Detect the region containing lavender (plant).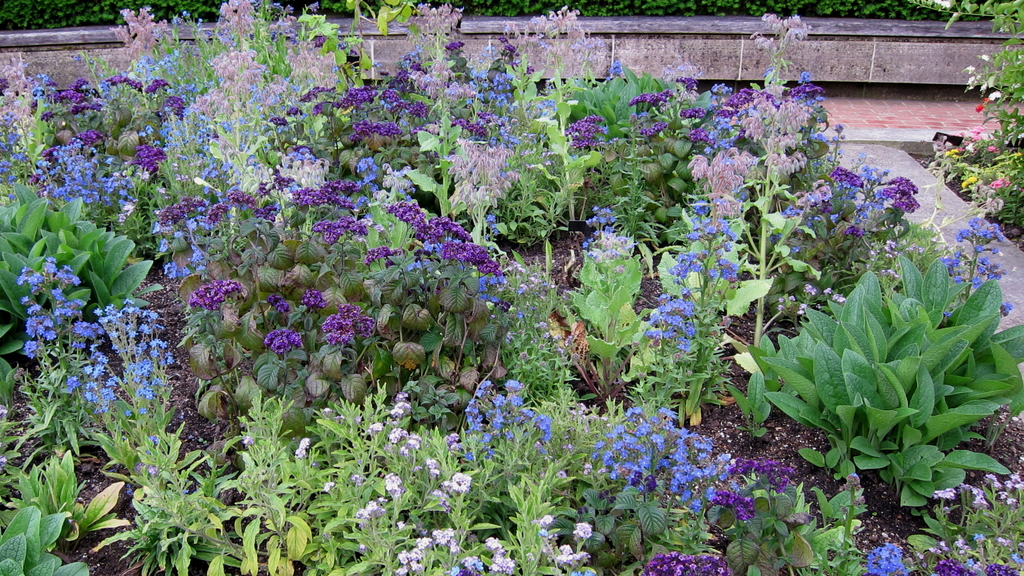
l=703, t=83, r=767, b=128.
